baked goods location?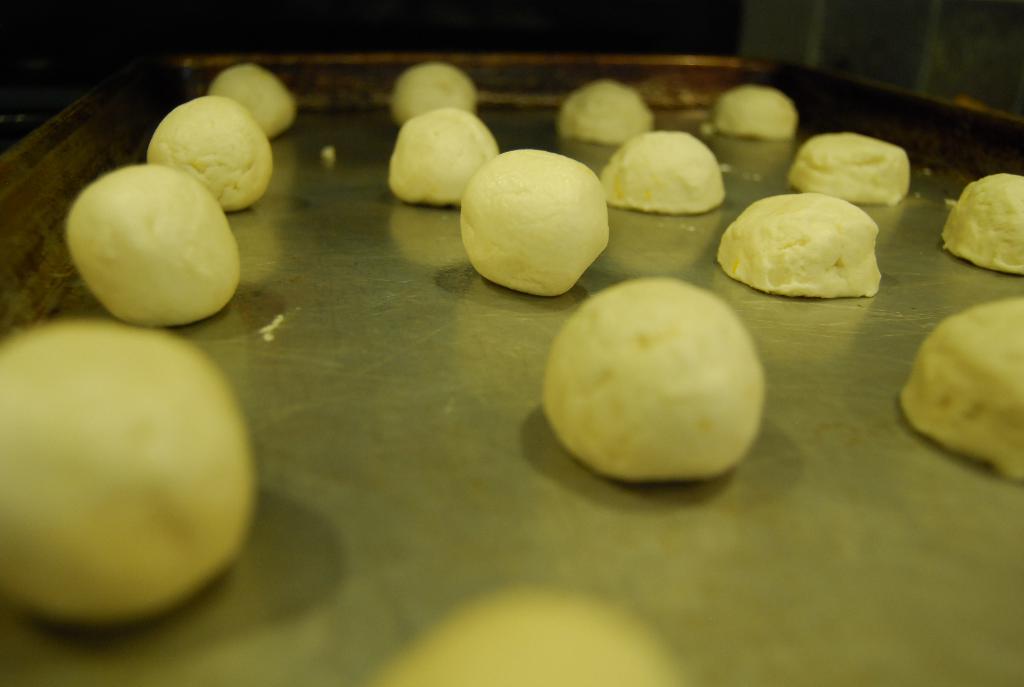
459/149/612/296
